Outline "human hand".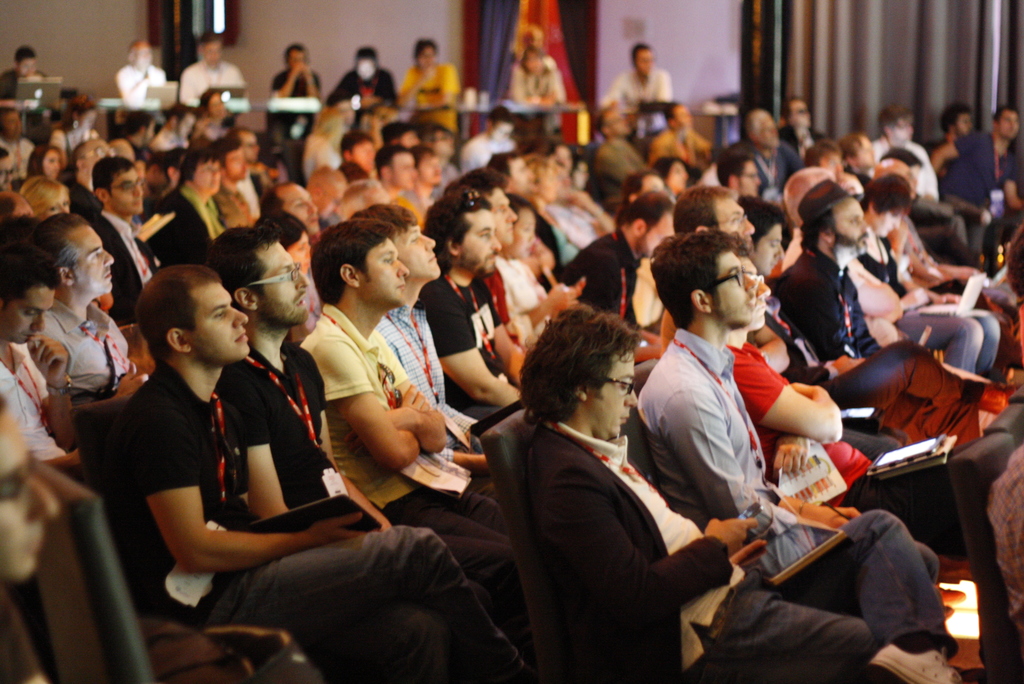
Outline: crop(704, 513, 765, 553).
